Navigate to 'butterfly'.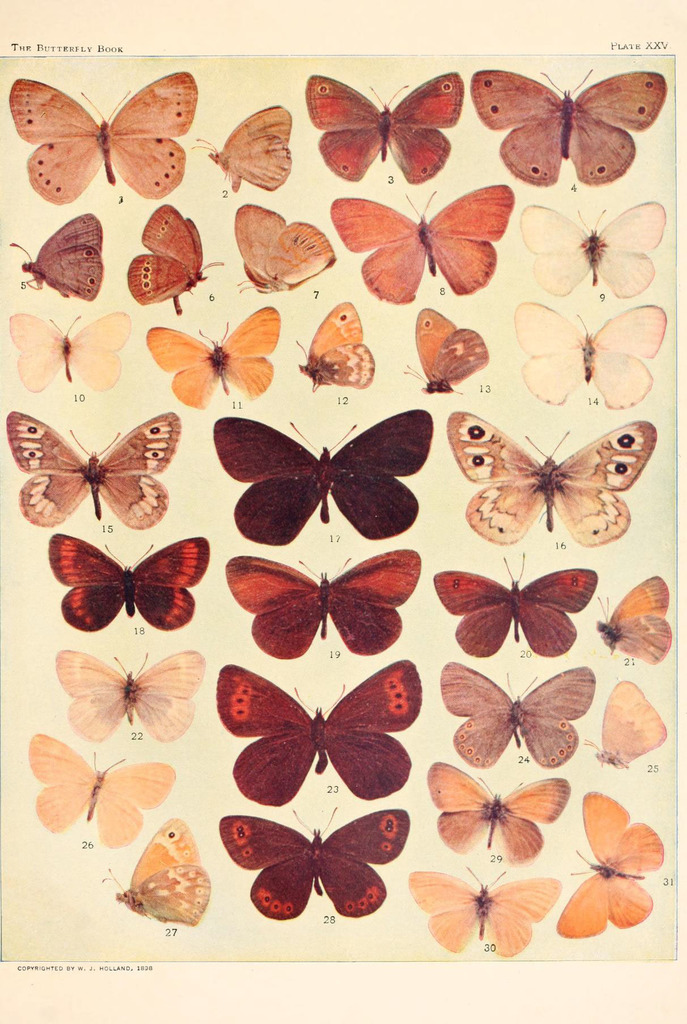
Navigation target: (left=0, top=76, right=214, bottom=206).
